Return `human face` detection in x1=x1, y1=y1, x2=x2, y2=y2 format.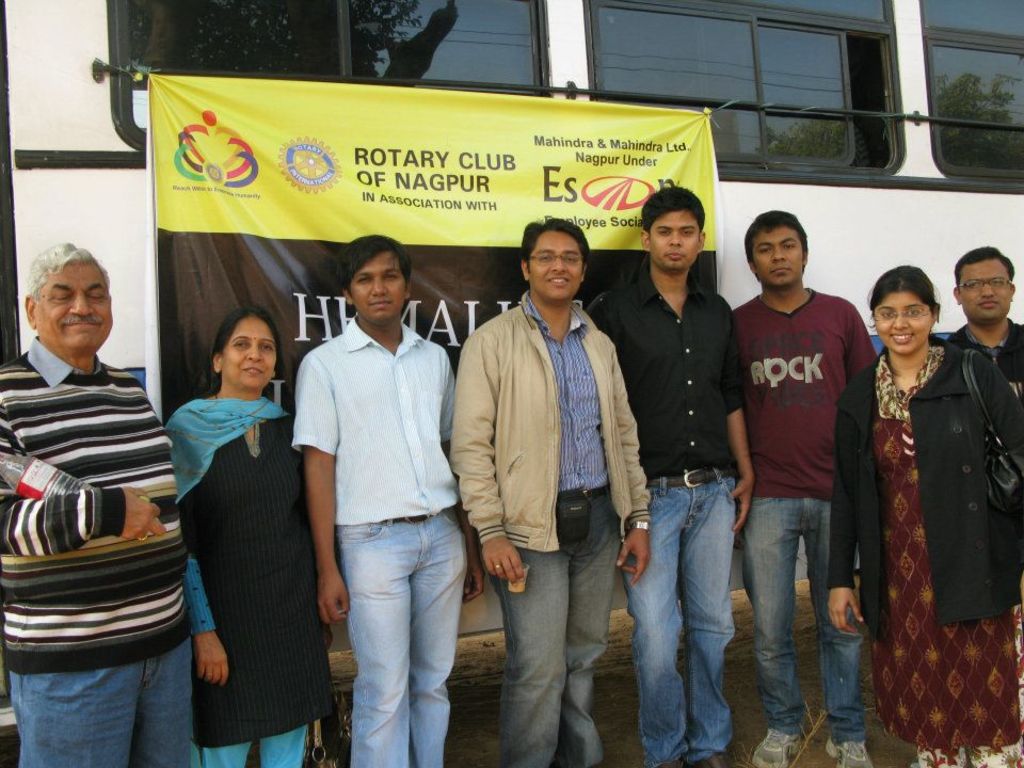
x1=749, y1=226, x2=803, y2=289.
